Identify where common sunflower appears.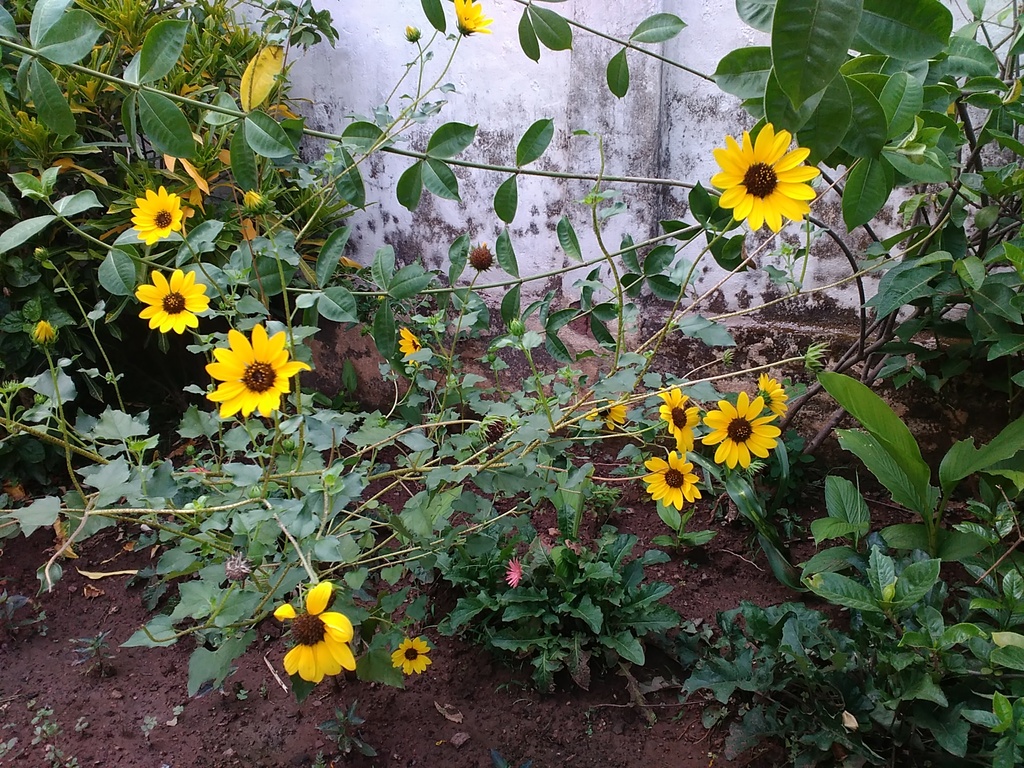
Appears at bbox(133, 184, 186, 246).
